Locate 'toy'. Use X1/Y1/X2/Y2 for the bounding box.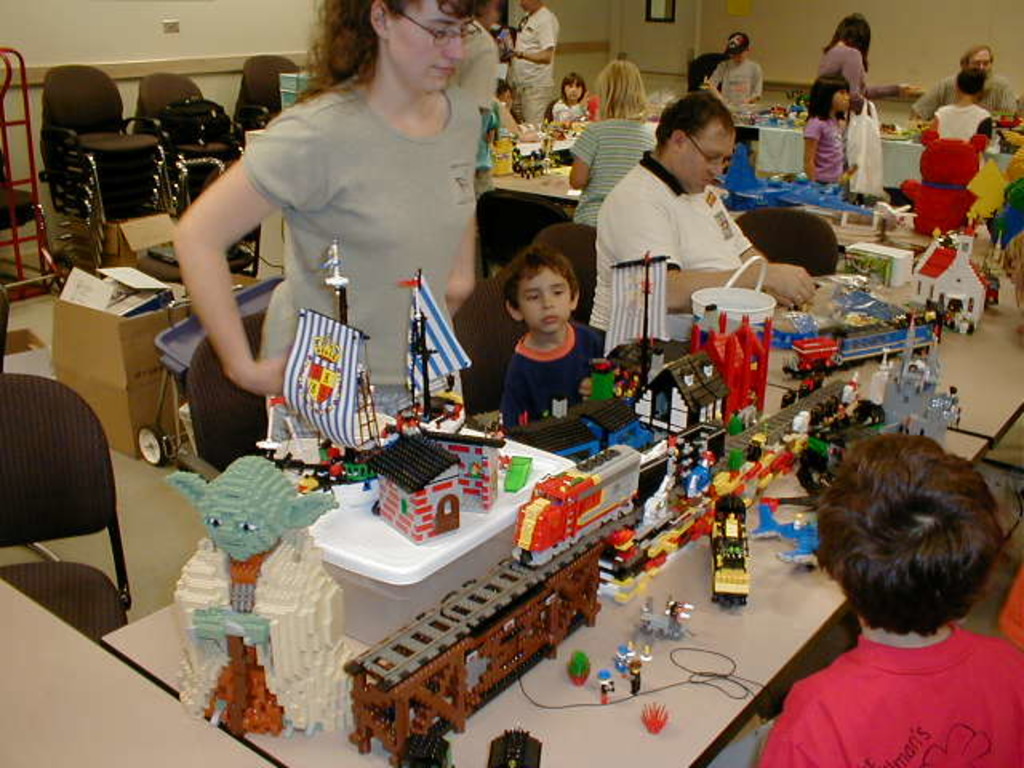
163/456/374/739.
